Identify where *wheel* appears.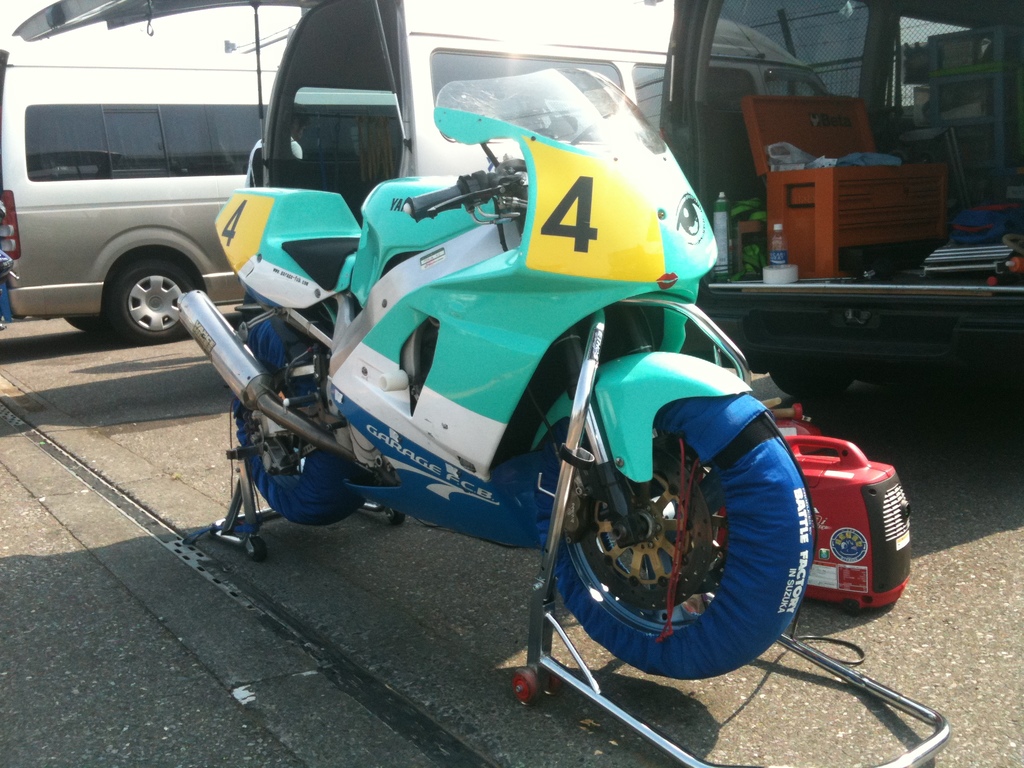
Appears at (234,321,345,531).
